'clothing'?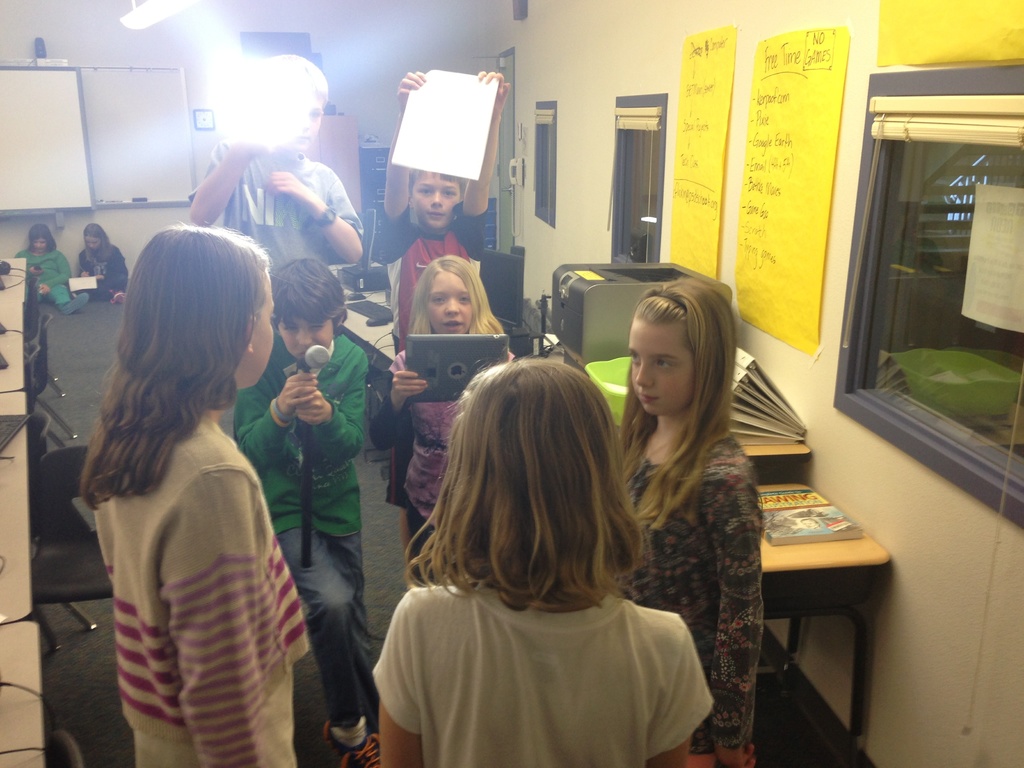
232/328/378/729
